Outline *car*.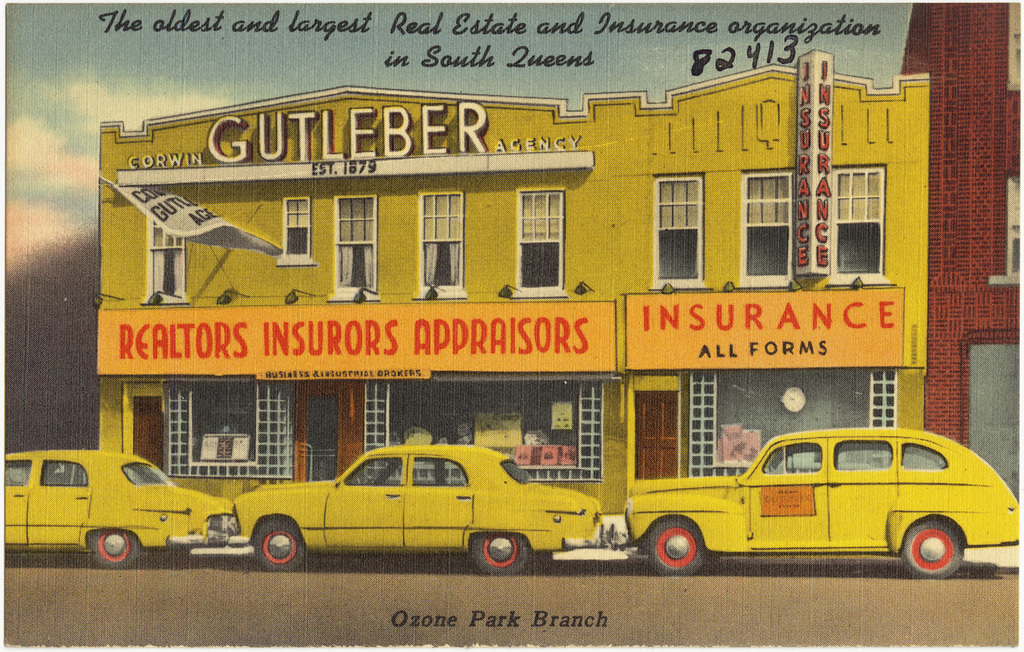
Outline: (230,444,606,573).
